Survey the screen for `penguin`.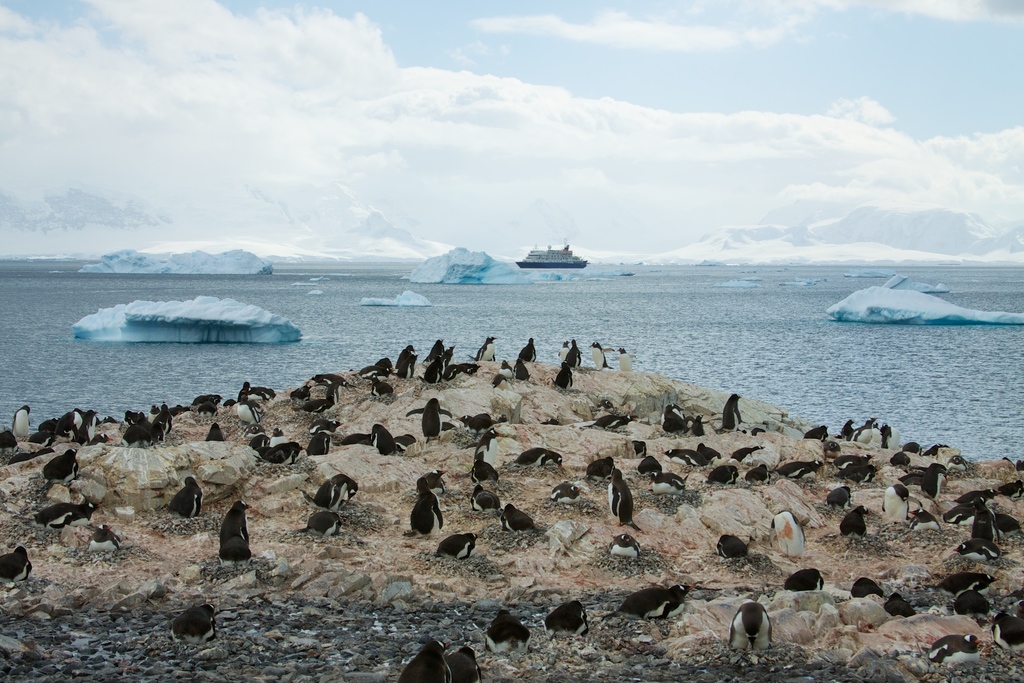
Survey found: x1=842, y1=463, x2=879, y2=487.
